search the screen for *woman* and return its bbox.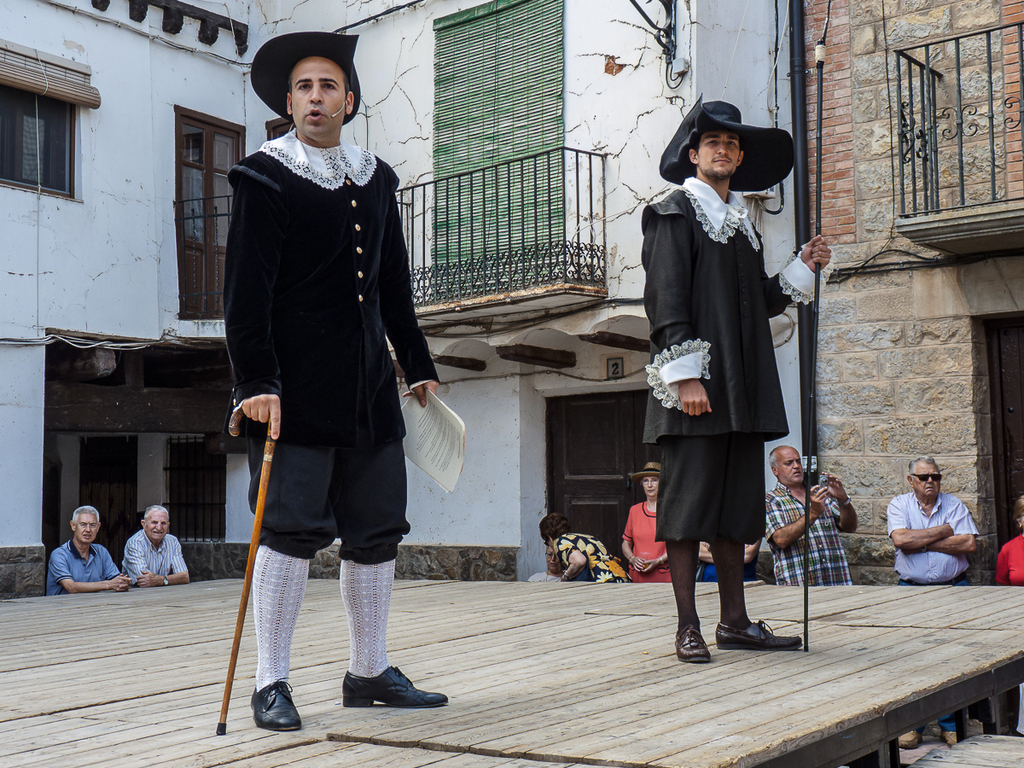
Found: [990, 496, 1023, 738].
